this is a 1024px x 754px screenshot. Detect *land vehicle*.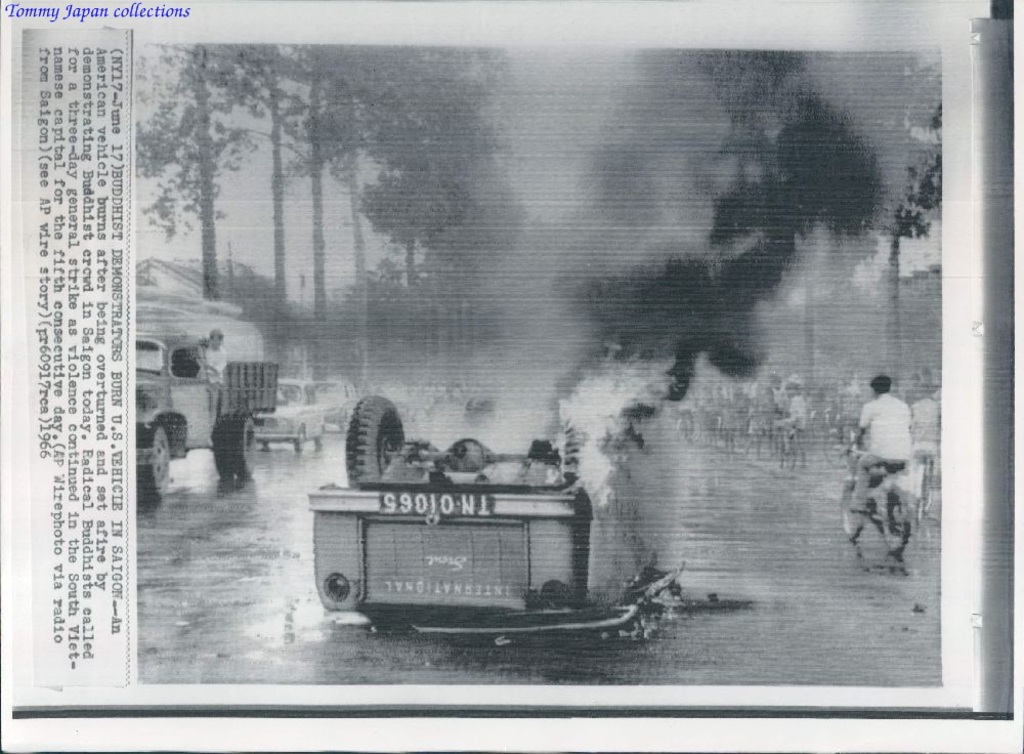
836 447 920 558.
